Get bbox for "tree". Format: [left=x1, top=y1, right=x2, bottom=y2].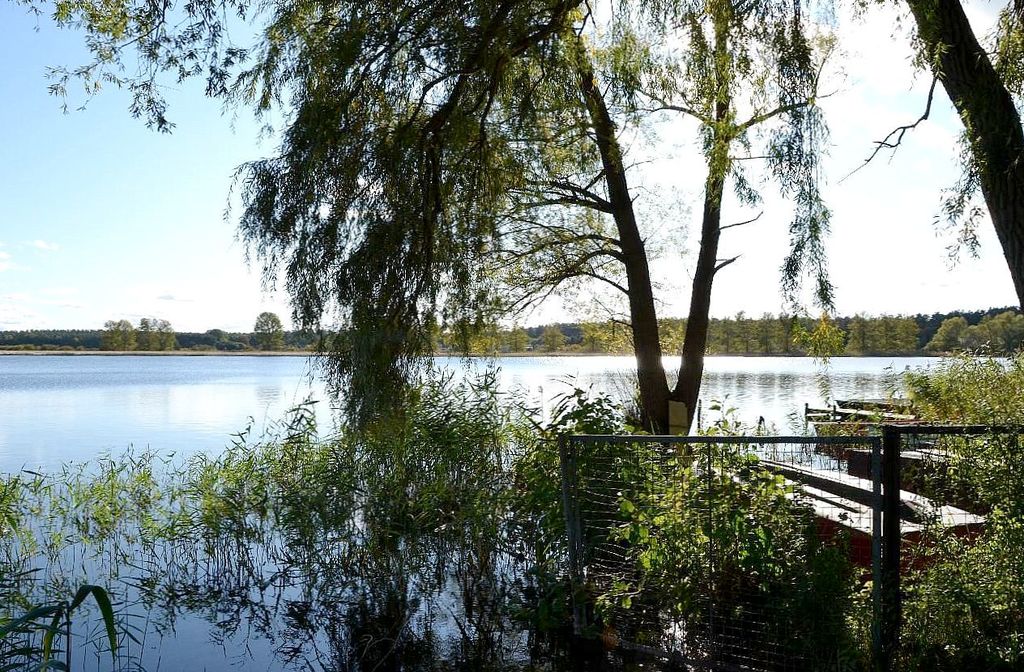
[left=92, top=311, right=129, bottom=355].
